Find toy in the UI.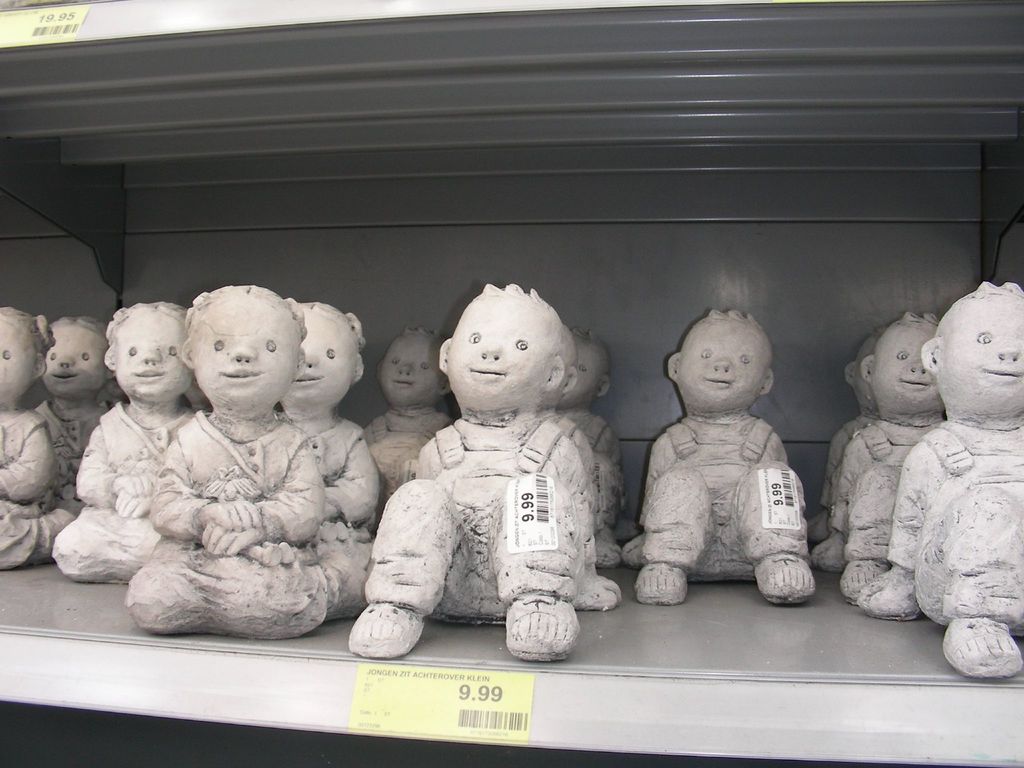
UI element at left=554, top=324, right=627, bottom=563.
